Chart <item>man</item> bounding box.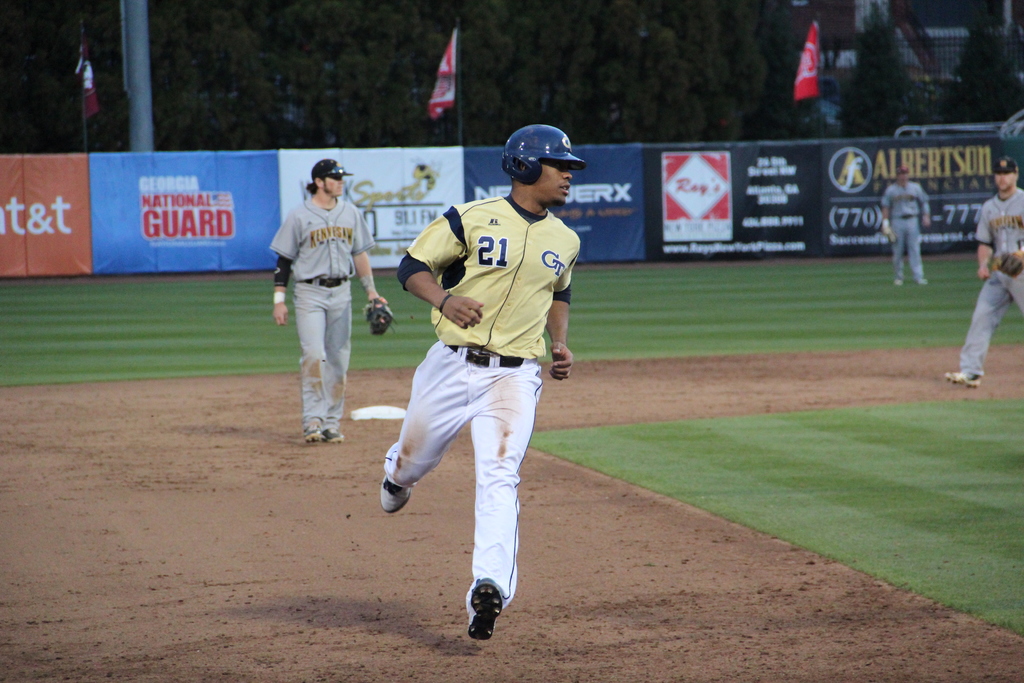
Charted: {"left": 271, "top": 158, "right": 385, "bottom": 441}.
